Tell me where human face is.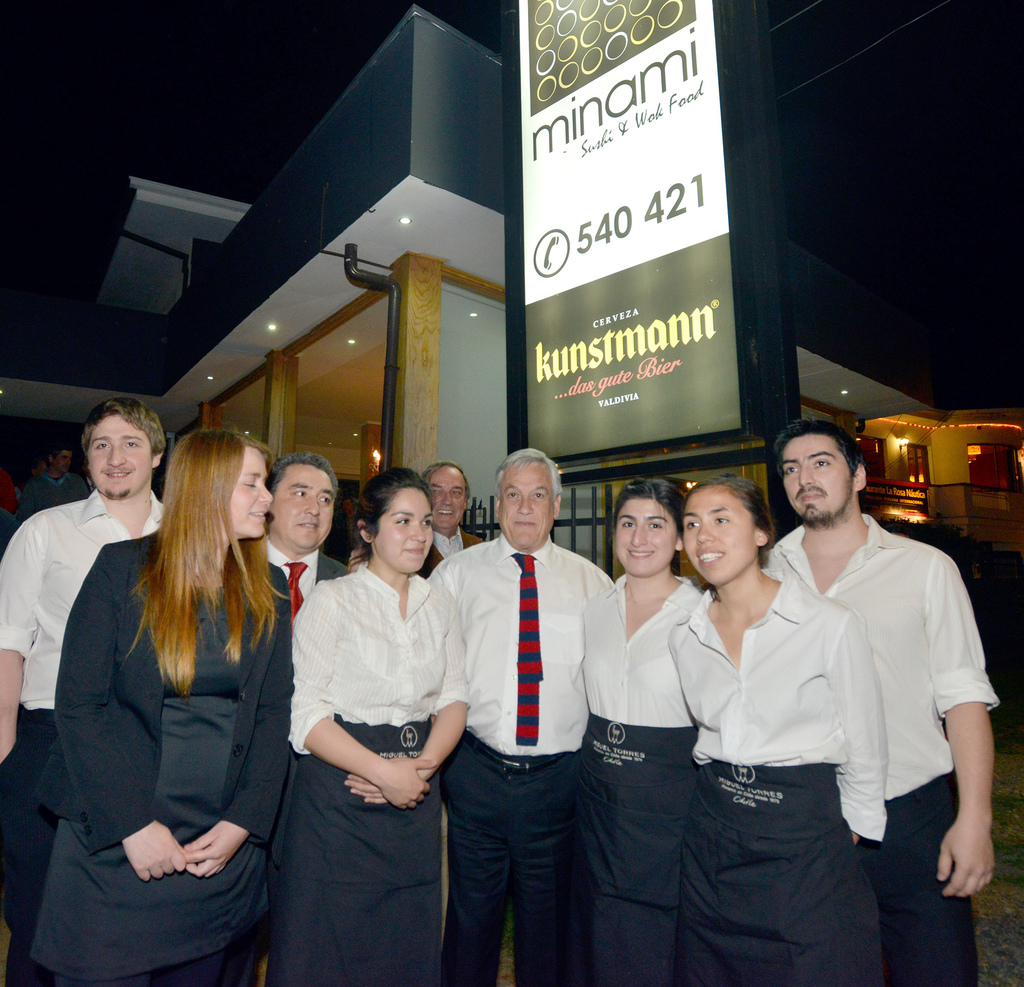
human face is at 685, 491, 756, 581.
